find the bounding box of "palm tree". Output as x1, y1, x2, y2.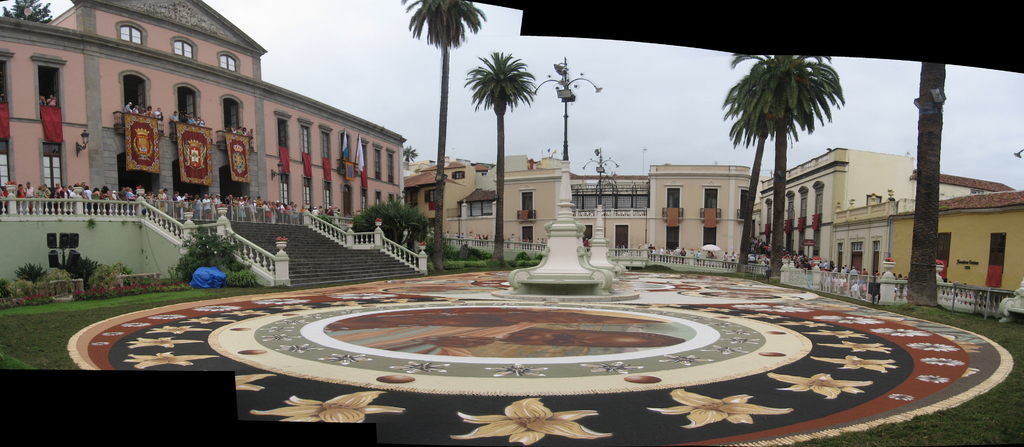
393, 0, 472, 256.
